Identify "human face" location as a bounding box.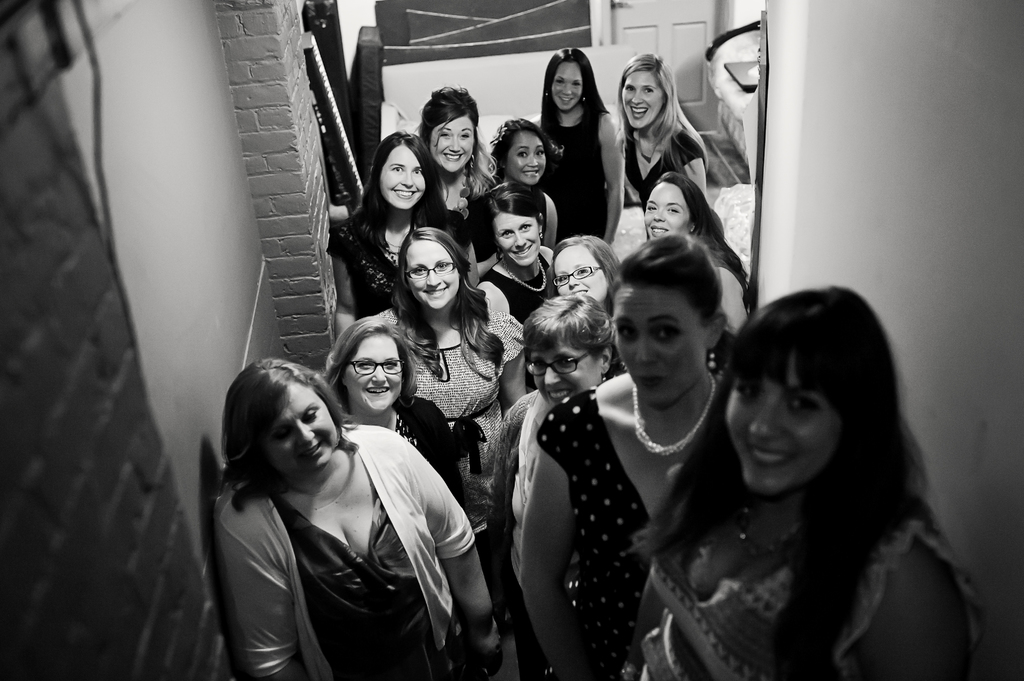
(548, 61, 584, 109).
